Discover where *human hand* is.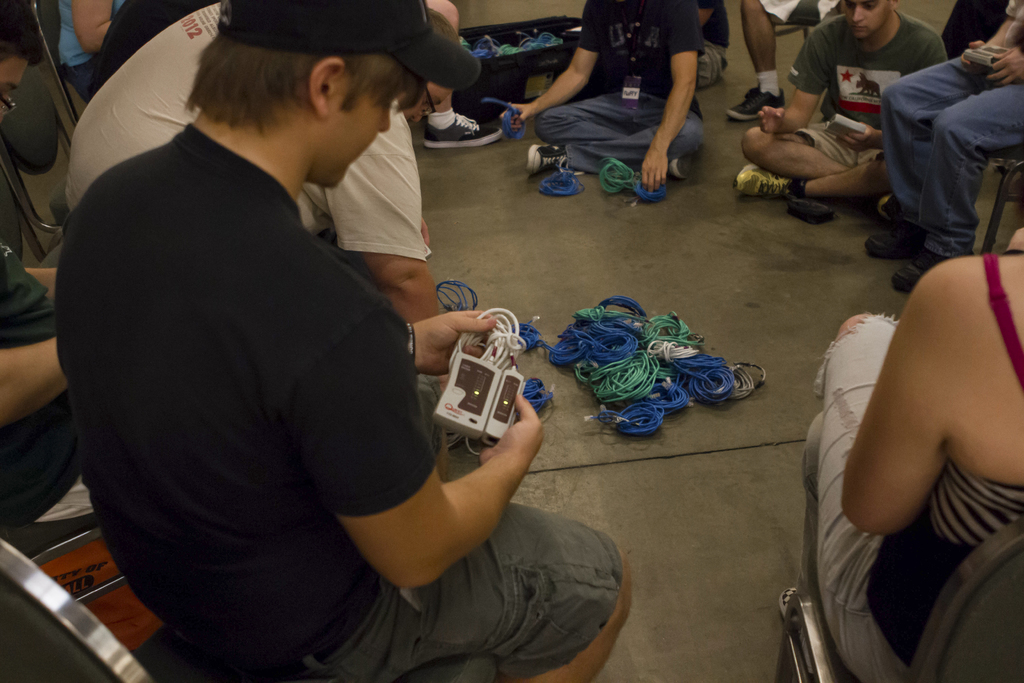
Discovered at left=956, top=38, right=990, bottom=72.
